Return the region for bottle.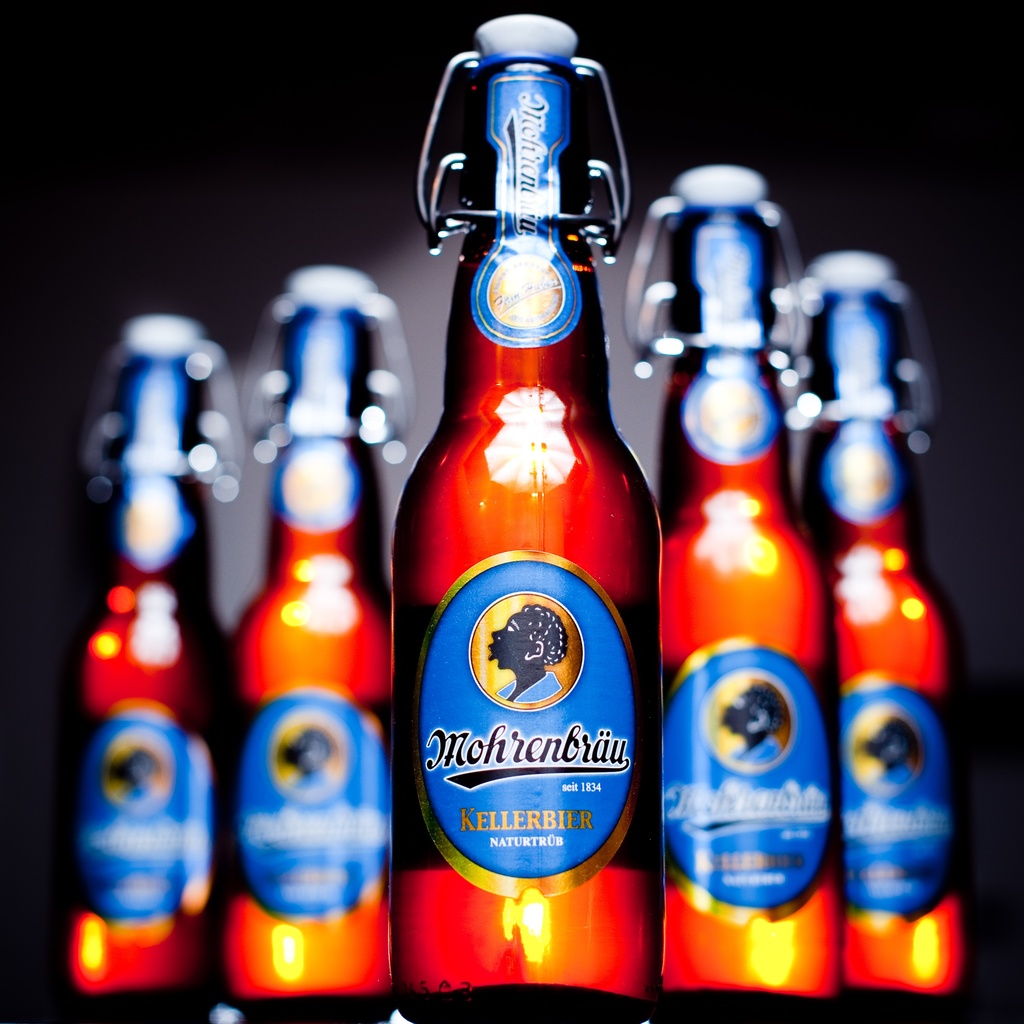
bbox(621, 161, 835, 1023).
